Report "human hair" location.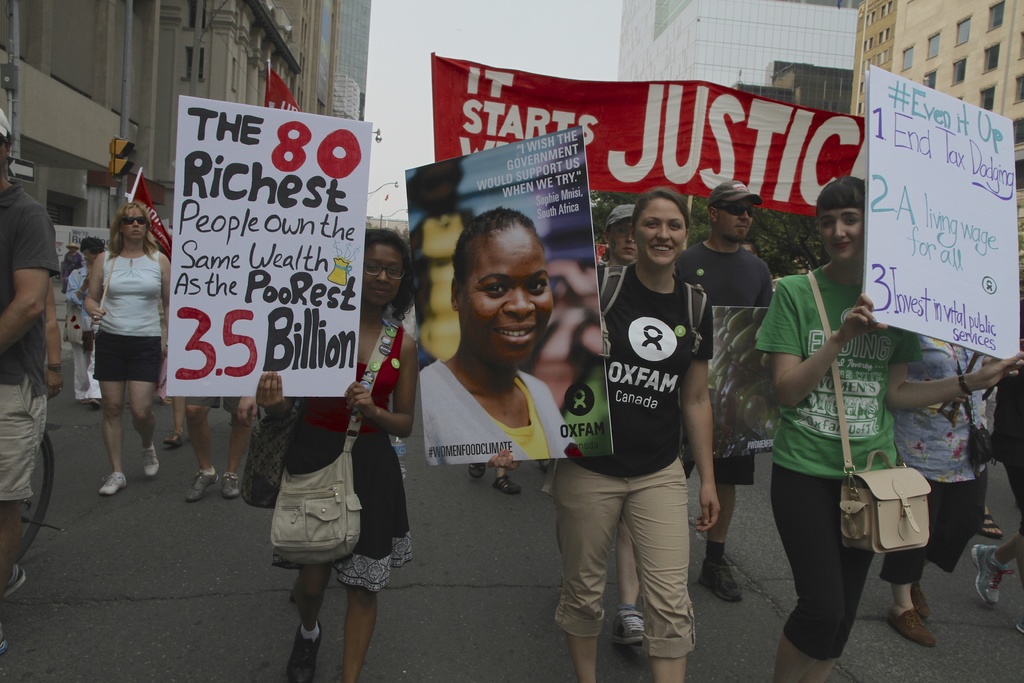
Report: [x1=79, y1=235, x2=105, y2=257].
